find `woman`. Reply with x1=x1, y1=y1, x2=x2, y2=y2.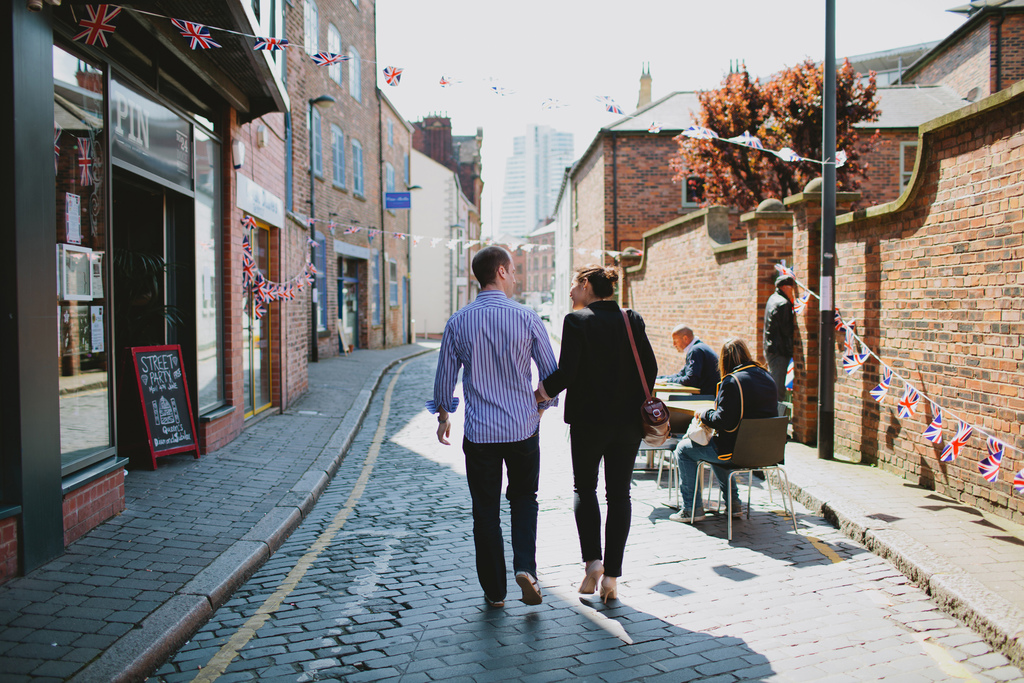
x1=668, y1=337, x2=781, y2=522.
